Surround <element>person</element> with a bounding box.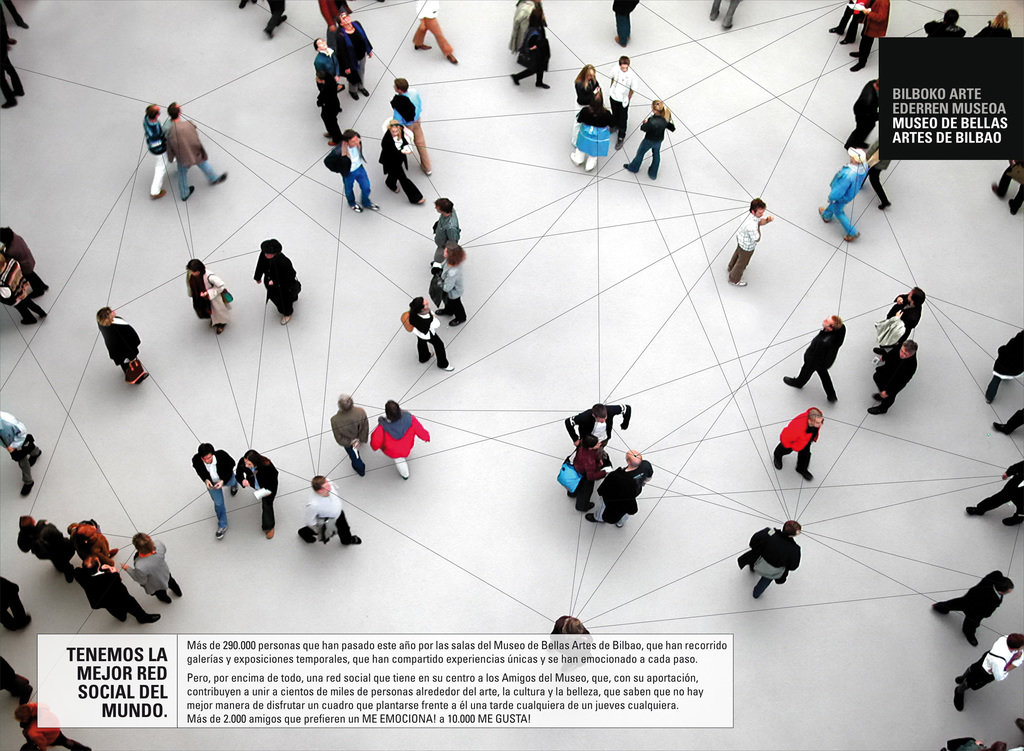
BBox(331, 8, 368, 100).
